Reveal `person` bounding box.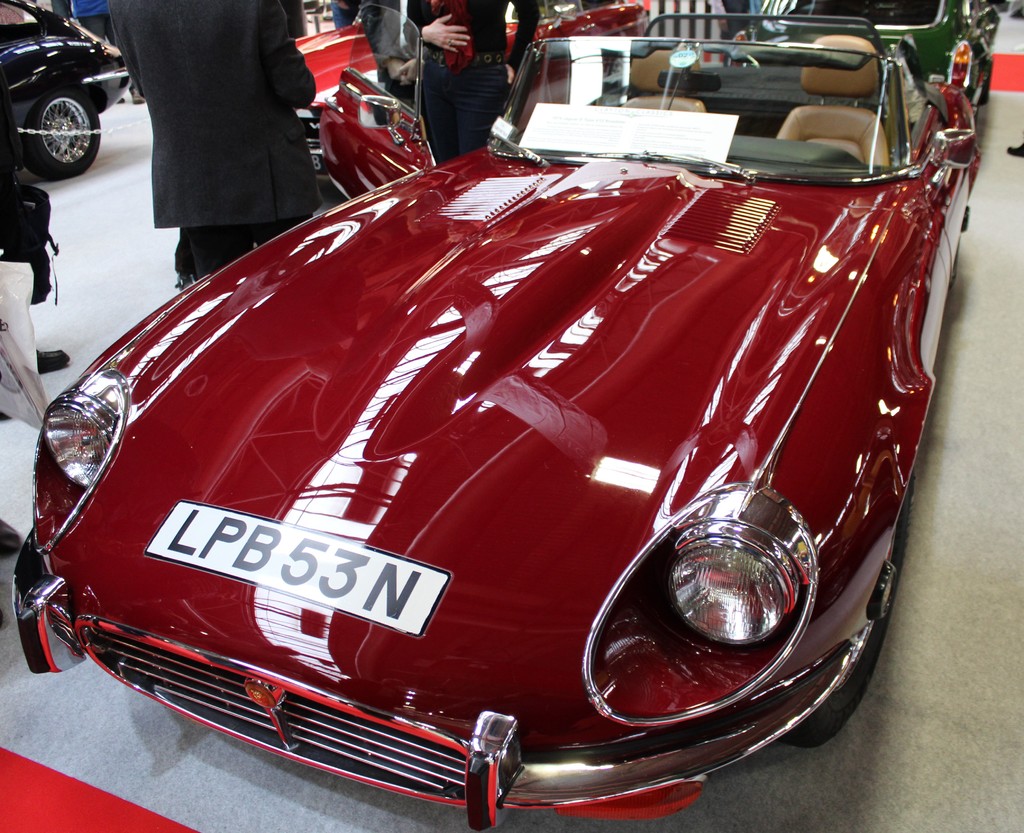
Revealed: left=702, top=0, right=749, bottom=38.
